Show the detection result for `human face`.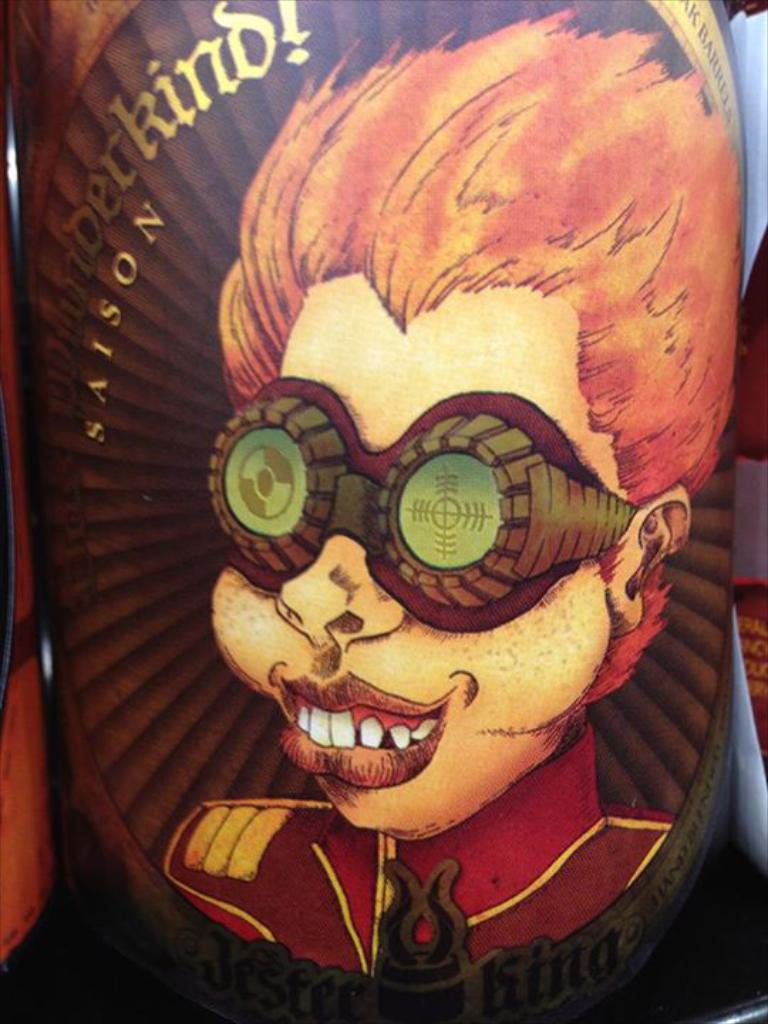
detection(209, 331, 609, 845).
